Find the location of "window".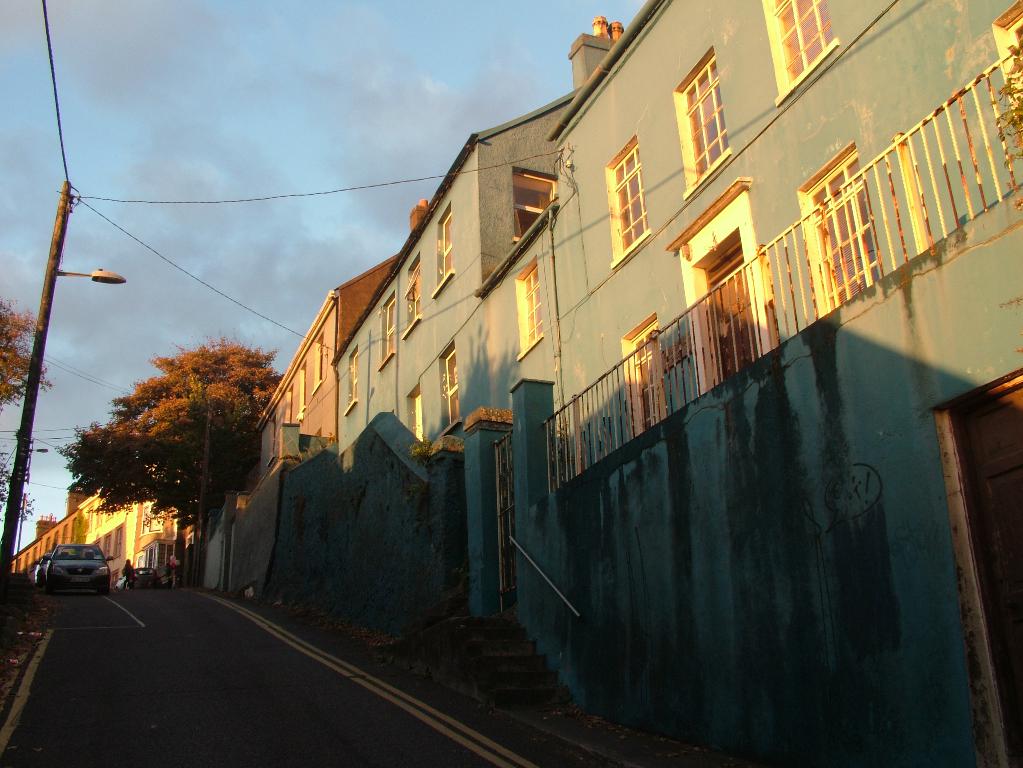
Location: box=[797, 141, 879, 317].
